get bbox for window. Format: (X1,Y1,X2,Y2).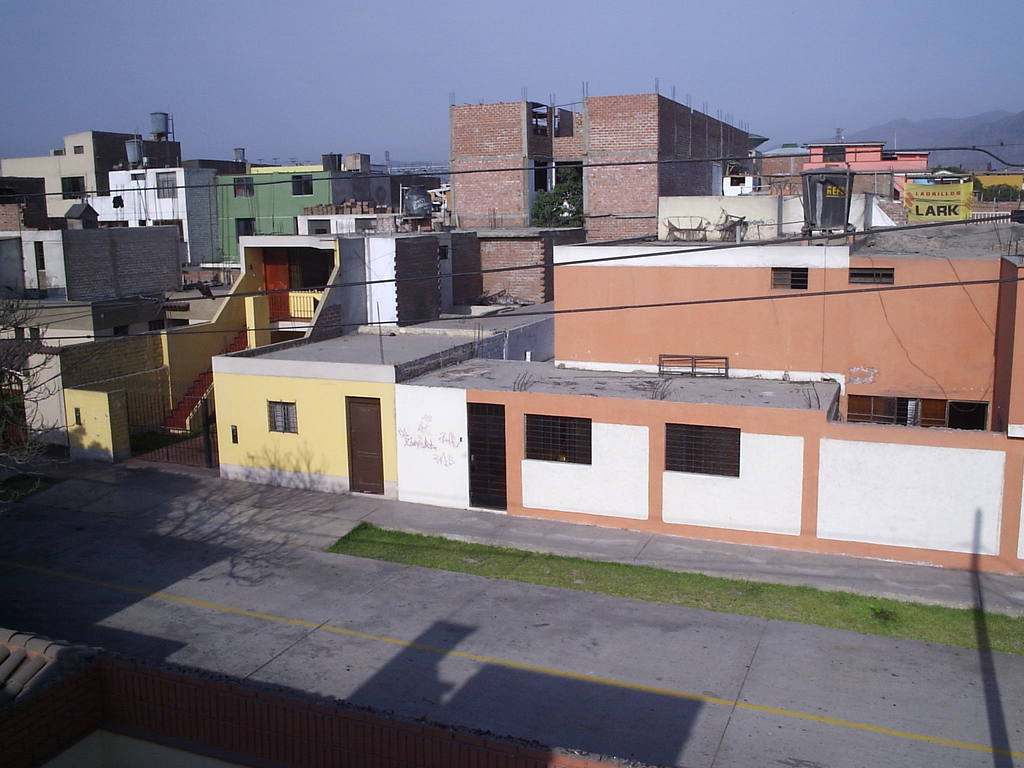
(847,268,892,283).
